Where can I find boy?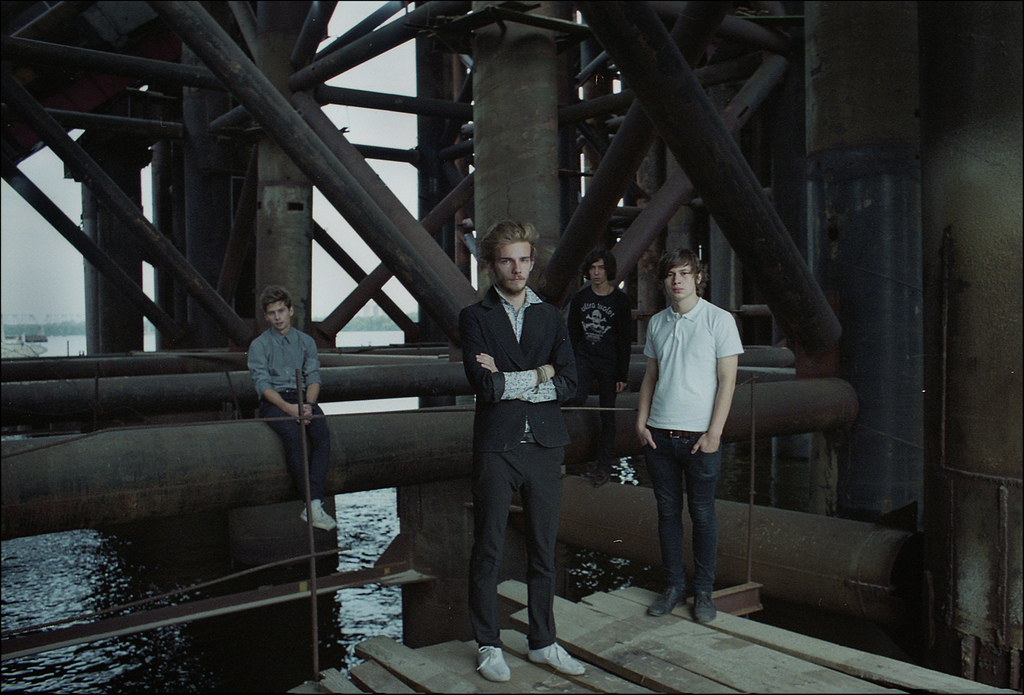
You can find it at rect(632, 254, 741, 615).
